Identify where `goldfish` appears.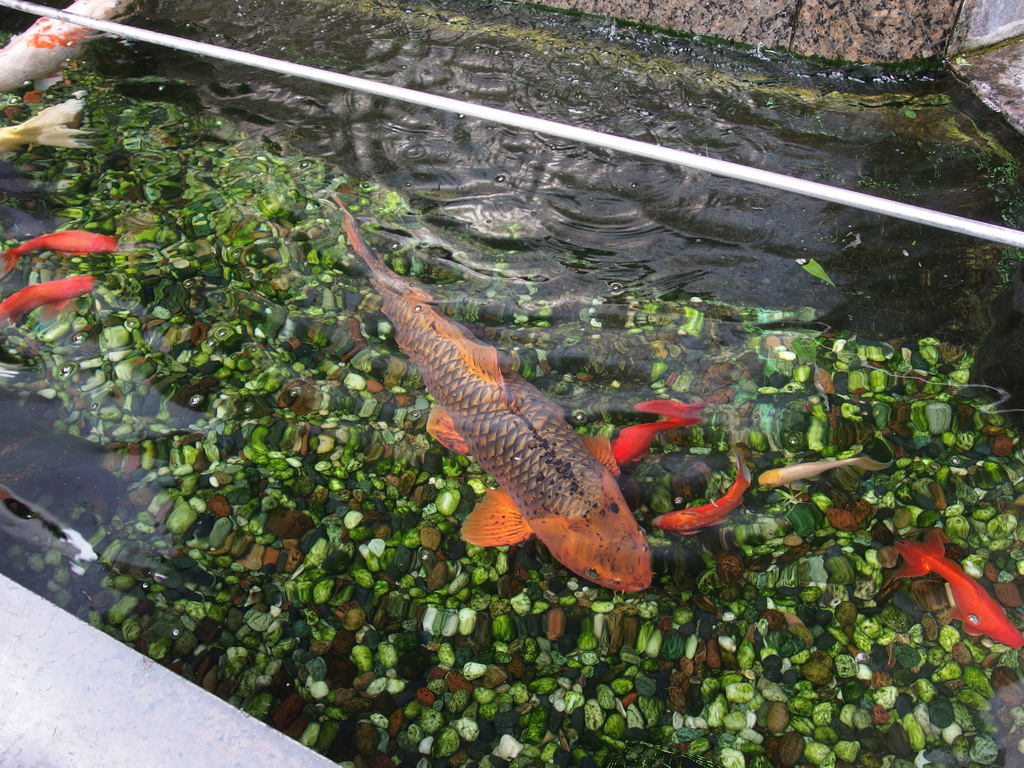
Appears at pyautogui.locateOnScreen(753, 449, 892, 487).
